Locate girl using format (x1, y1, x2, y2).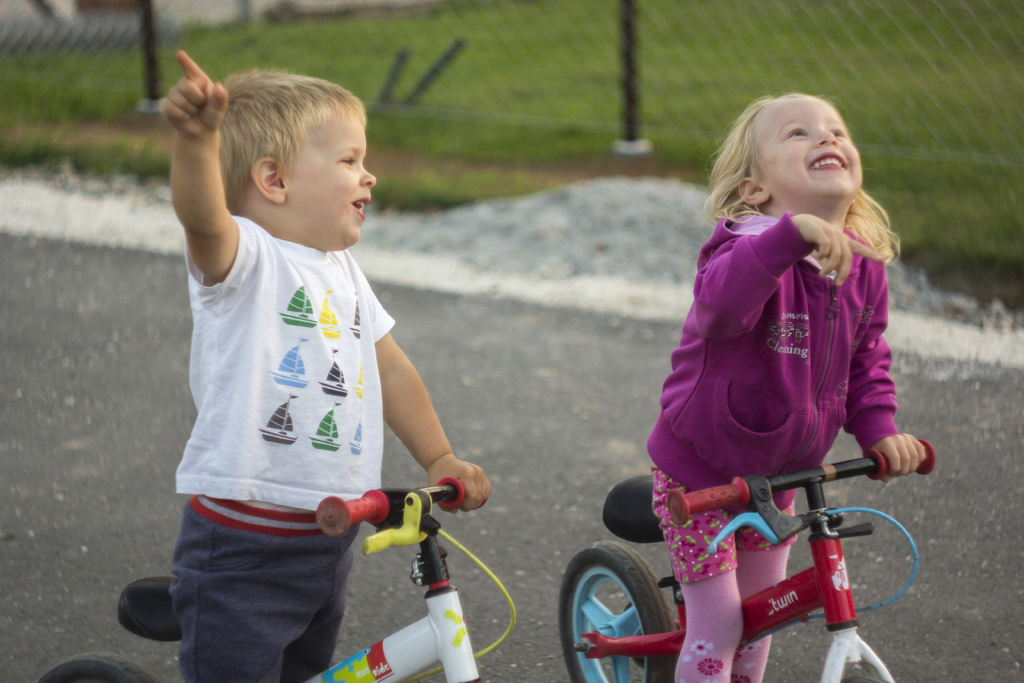
(645, 92, 905, 675).
